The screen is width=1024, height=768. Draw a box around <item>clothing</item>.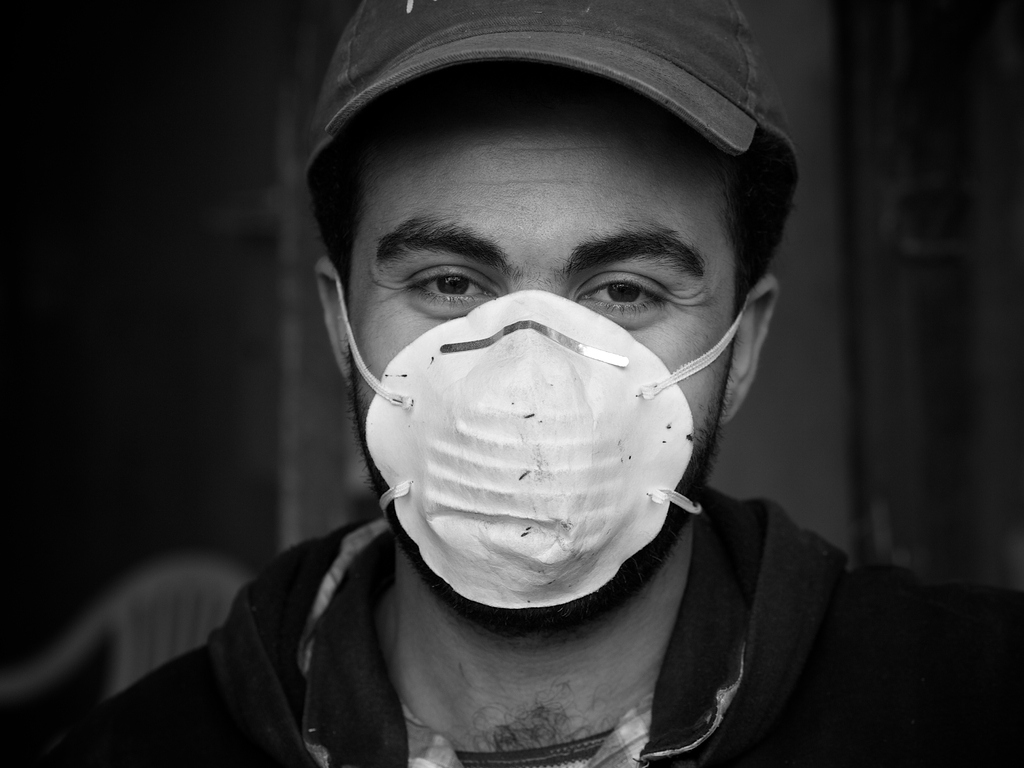
[24, 520, 1023, 764].
